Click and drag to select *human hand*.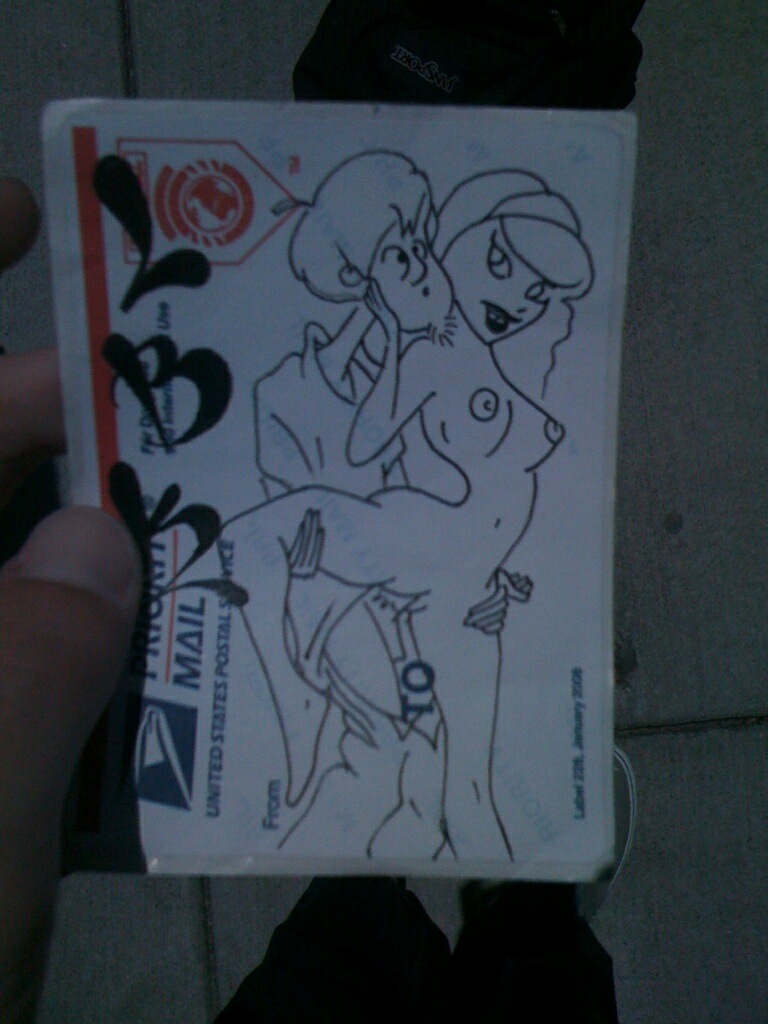
Selection: select_region(358, 276, 403, 340).
